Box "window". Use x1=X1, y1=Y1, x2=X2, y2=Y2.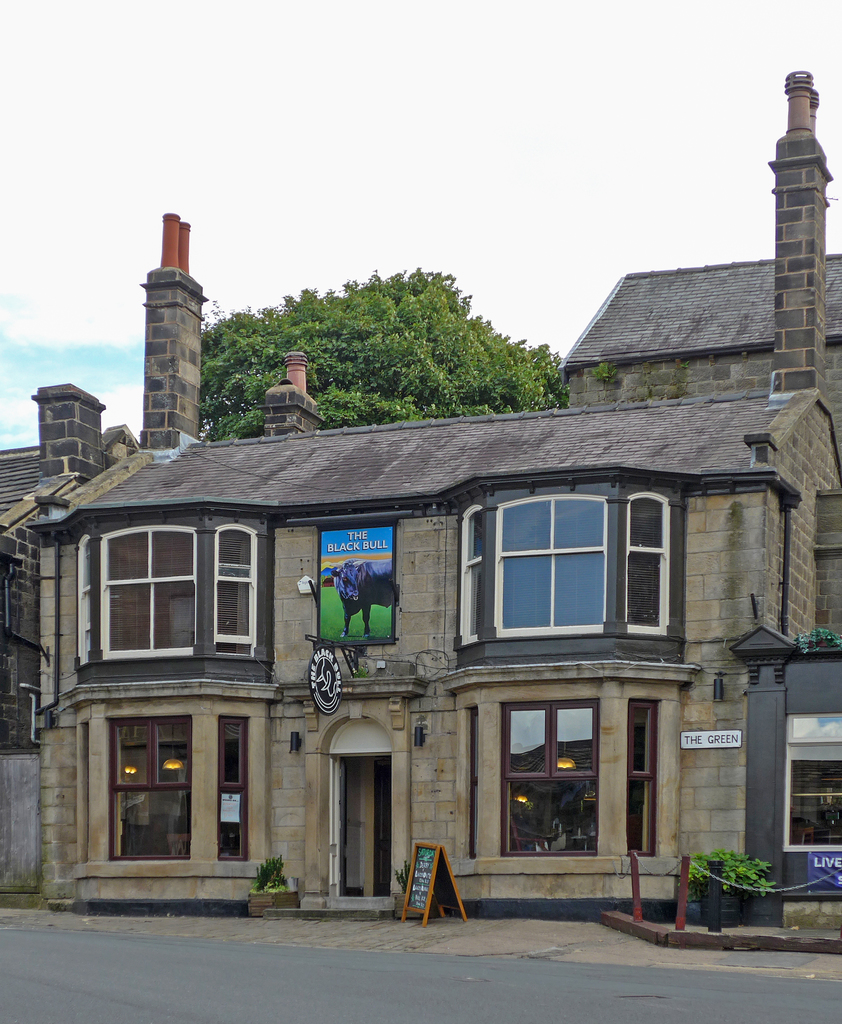
x1=775, y1=759, x2=841, y2=853.
